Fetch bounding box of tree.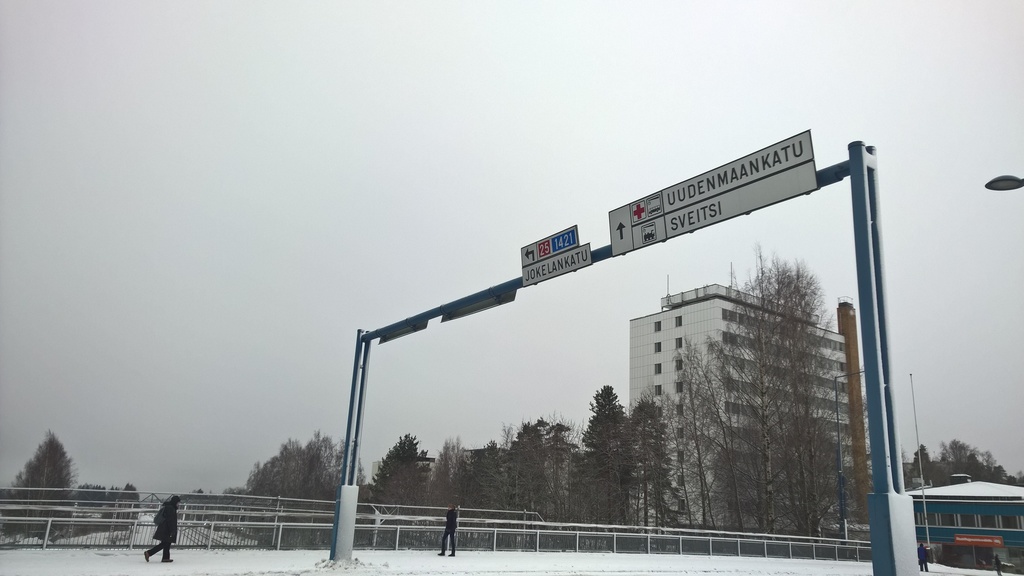
Bbox: <box>669,333,756,552</box>.
